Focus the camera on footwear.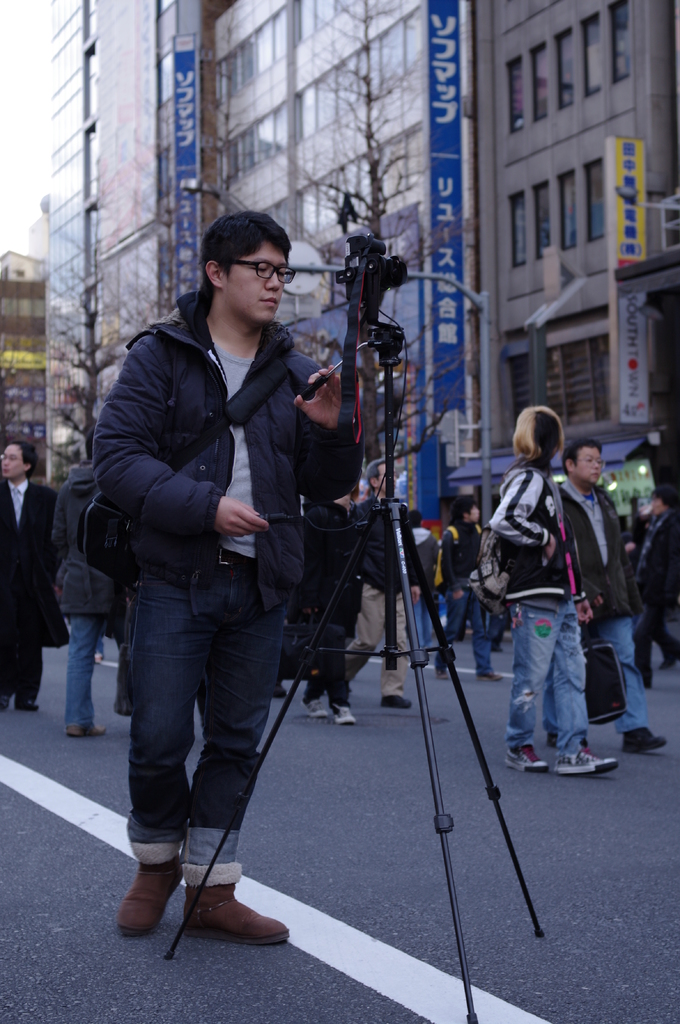
Focus region: l=621, t=728, r=670, b=749.
